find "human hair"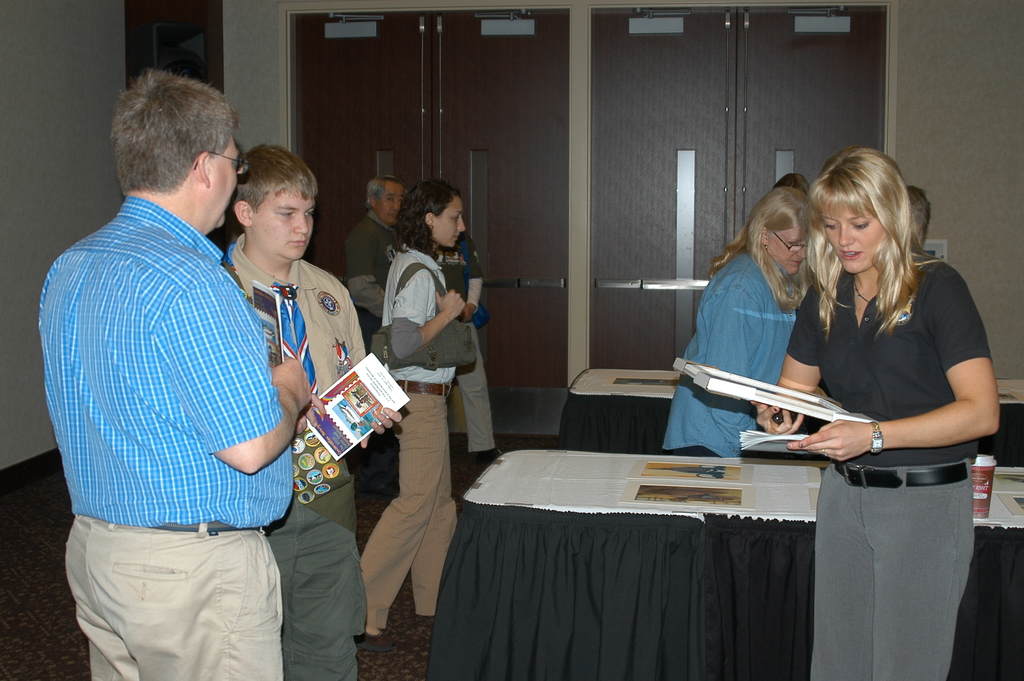
x1=908 y1=183 x2=931 y2=247
